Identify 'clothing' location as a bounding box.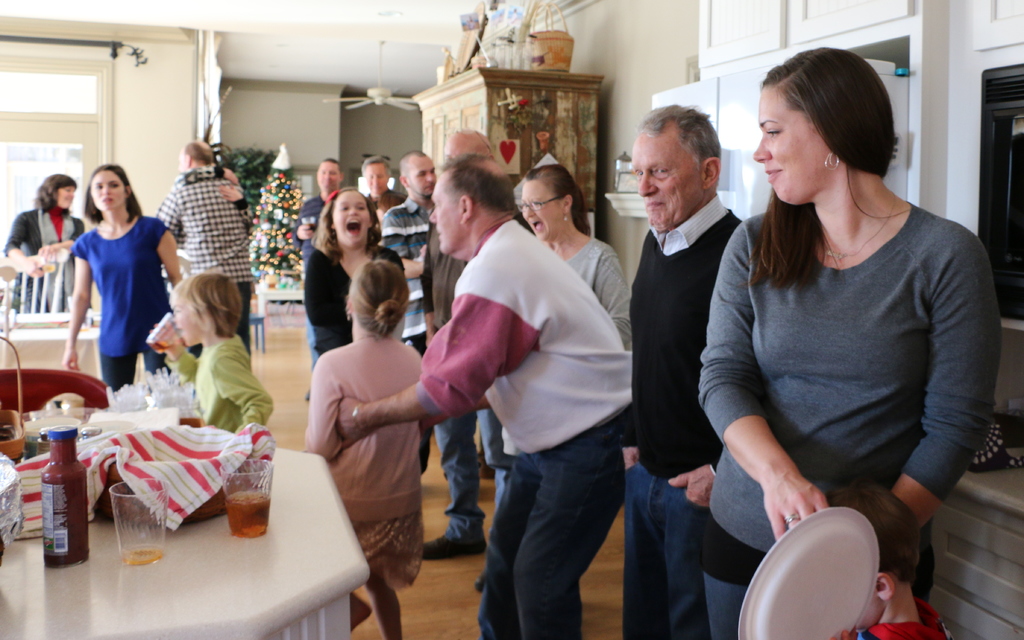
crop(296, 195, 324, 273).
